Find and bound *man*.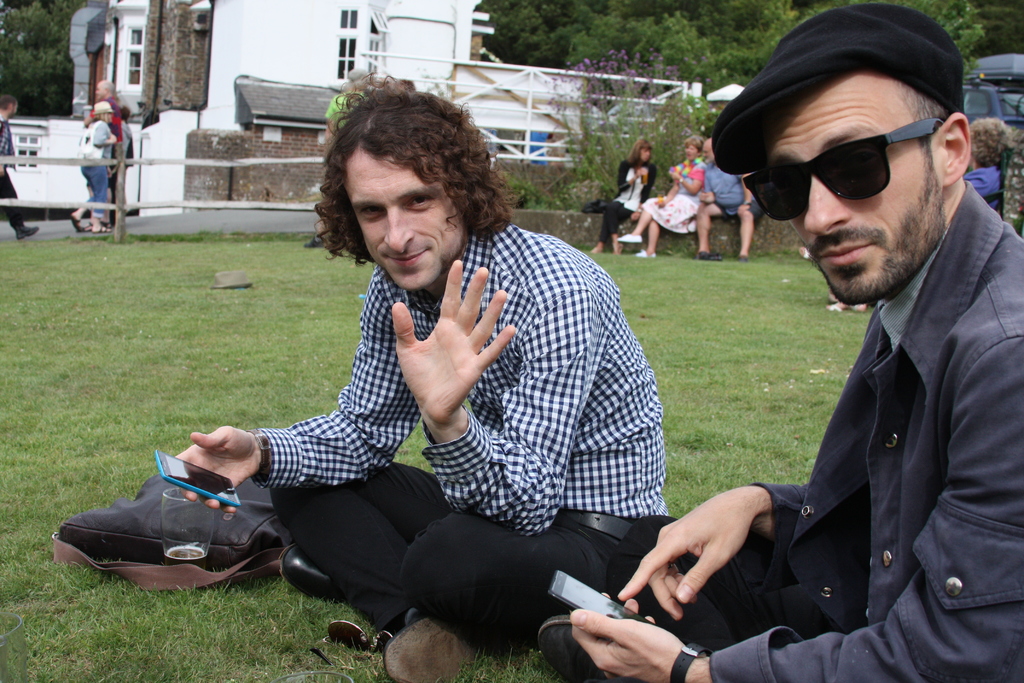
Bound: box(684, 139, 768, 262).
